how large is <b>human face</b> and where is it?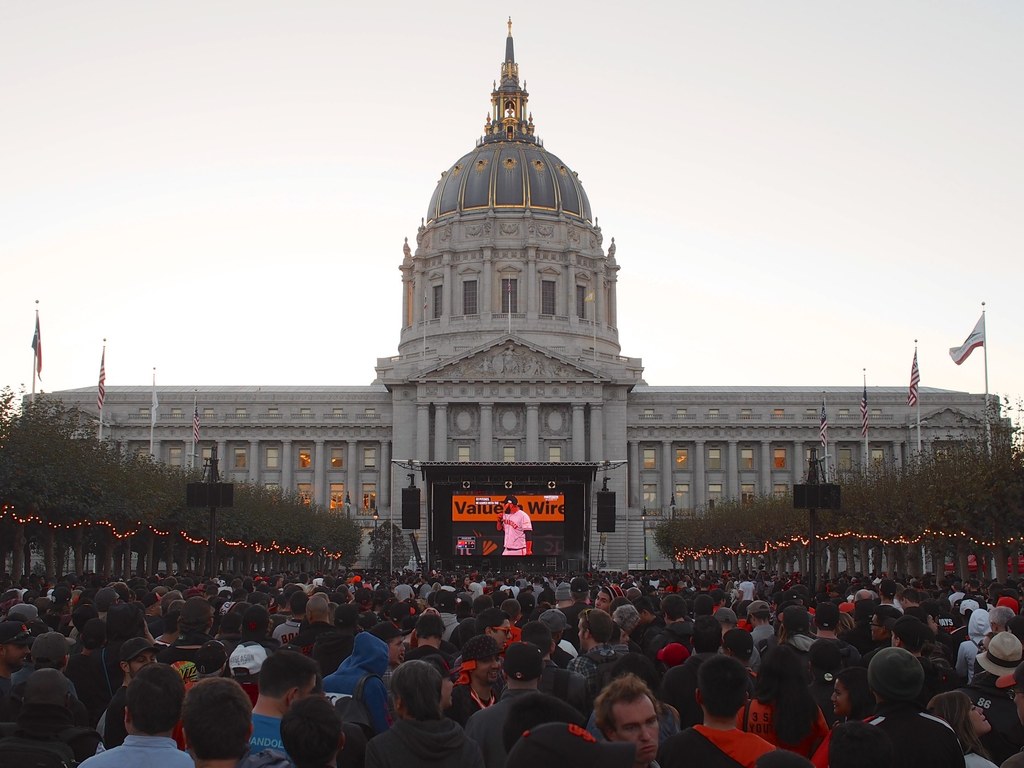
Bounding box: (left=494, top=621, right=511, bottom=649).
